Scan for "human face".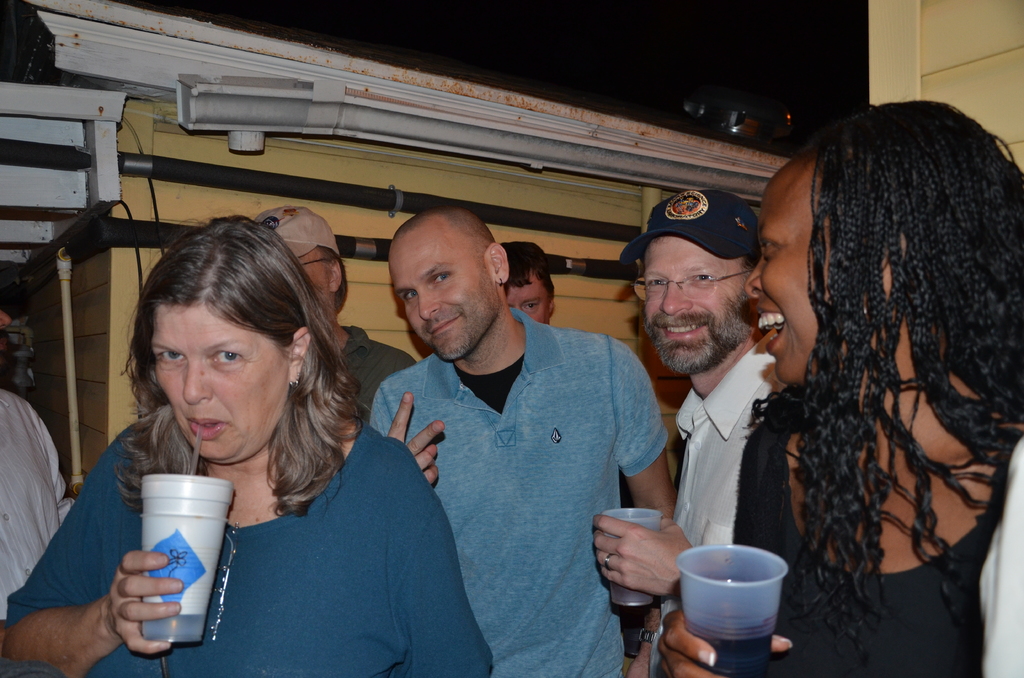
Scan result: 388/221/498/364.
